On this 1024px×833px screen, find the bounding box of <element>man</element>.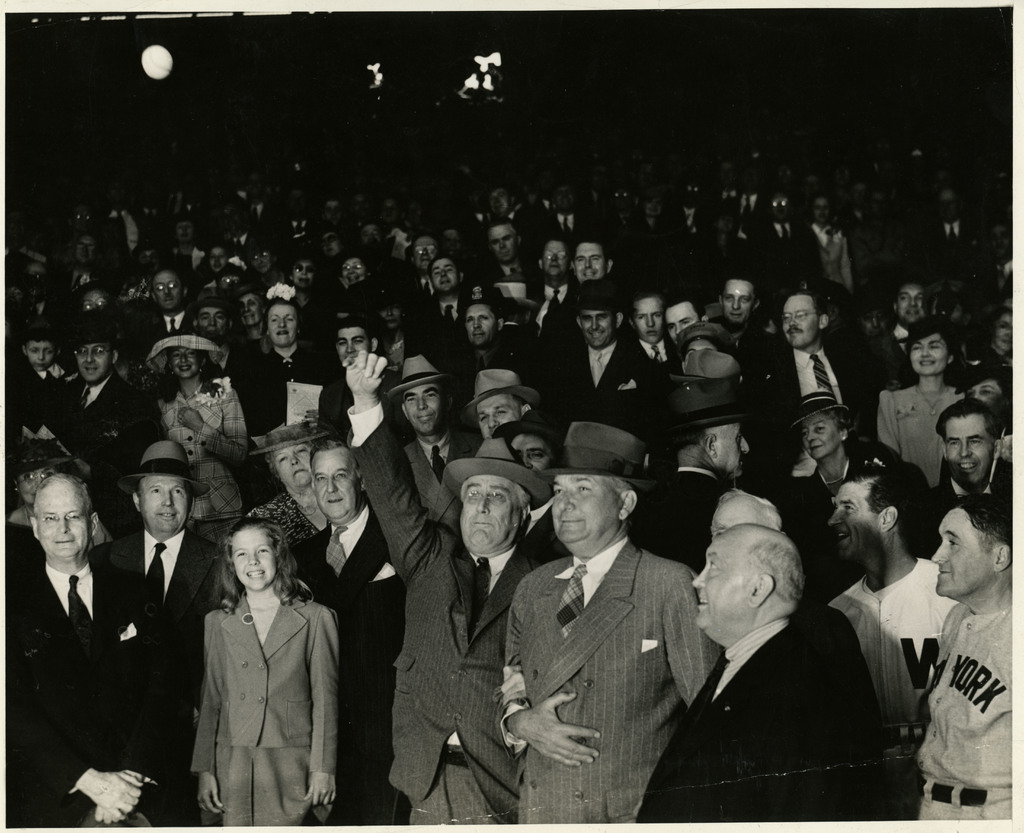
Bounding box: [x1=44, y1=193, x2=115, y2=261].
